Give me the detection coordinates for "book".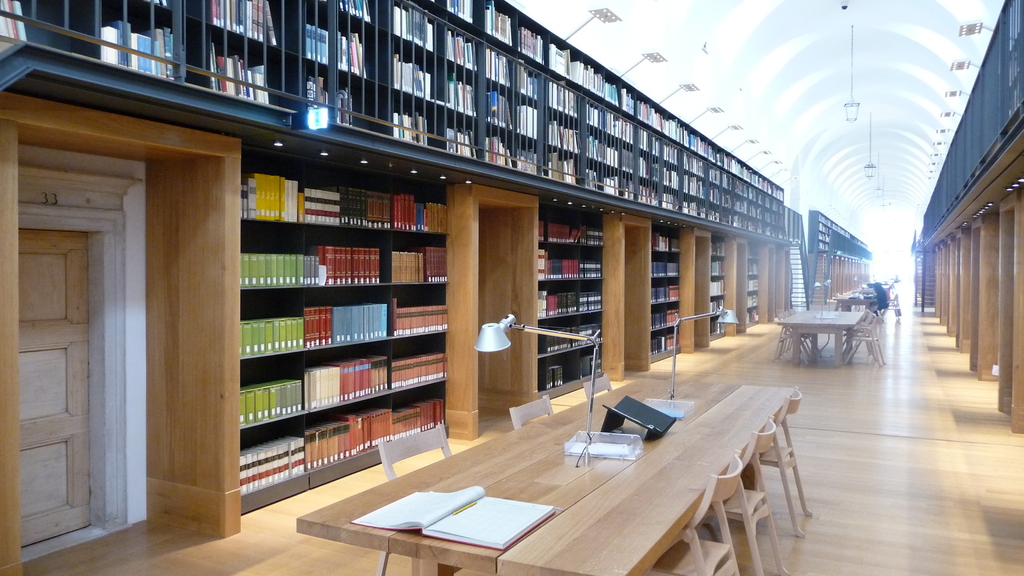
[342,488,567,553].
